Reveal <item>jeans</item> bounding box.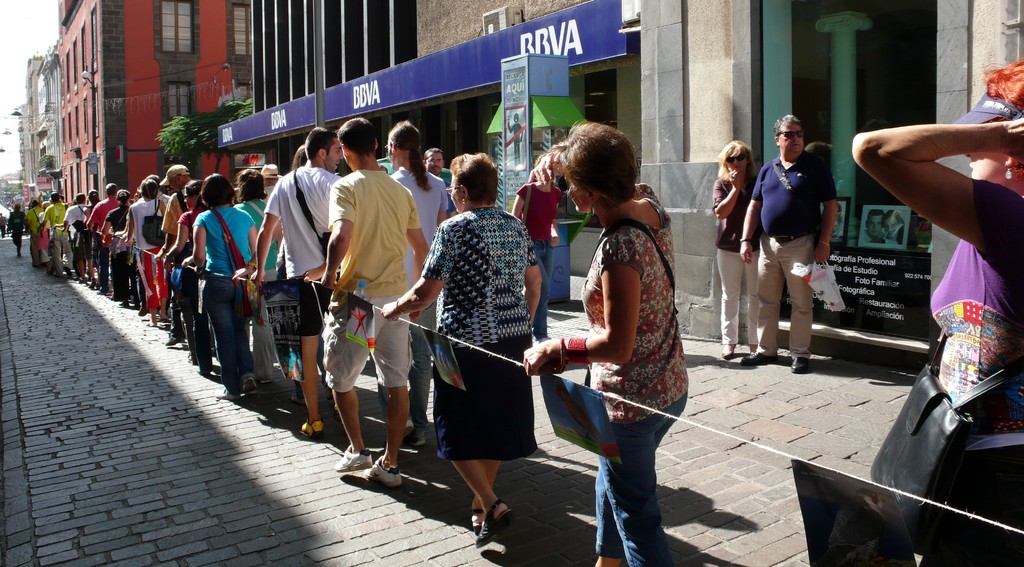
Revealed: locate(145, 251, 170, 308).
